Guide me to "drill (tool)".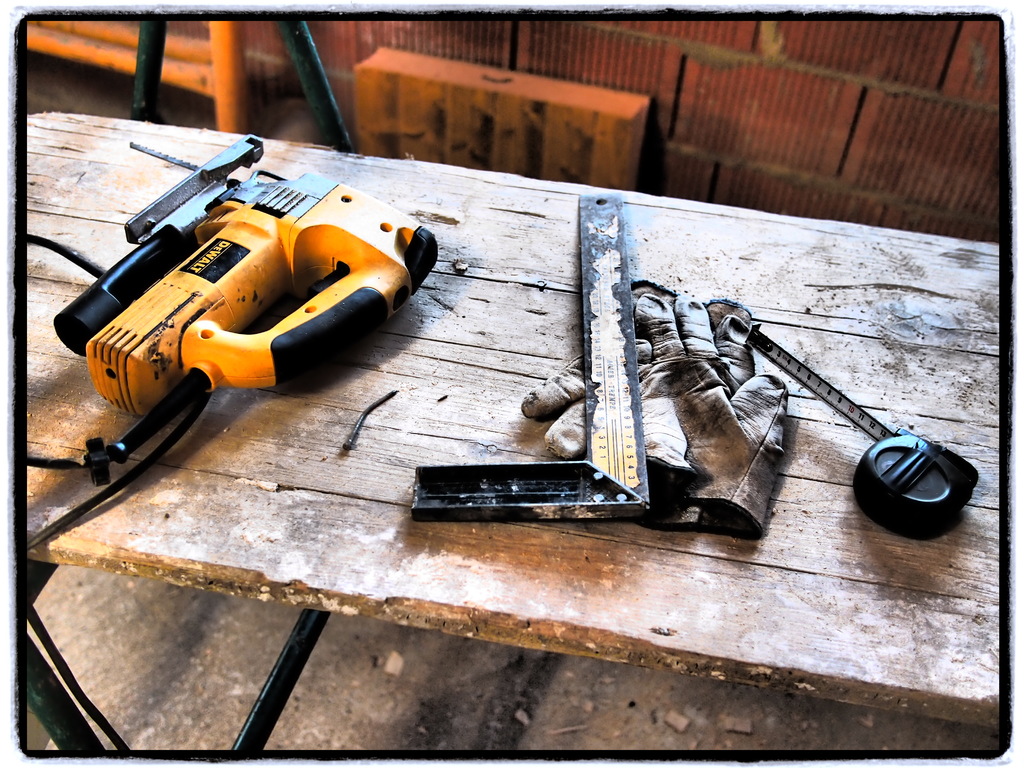
Guidance: region(60, 128, 398, 456).
